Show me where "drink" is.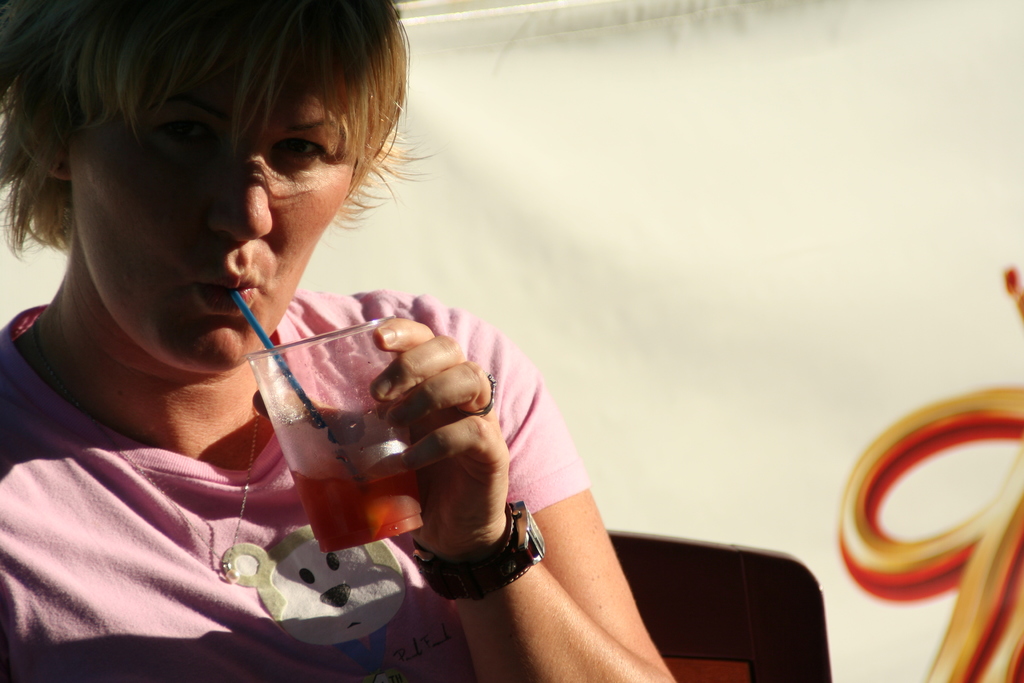
"drink" is at crop(287, 464, 423, 551).
